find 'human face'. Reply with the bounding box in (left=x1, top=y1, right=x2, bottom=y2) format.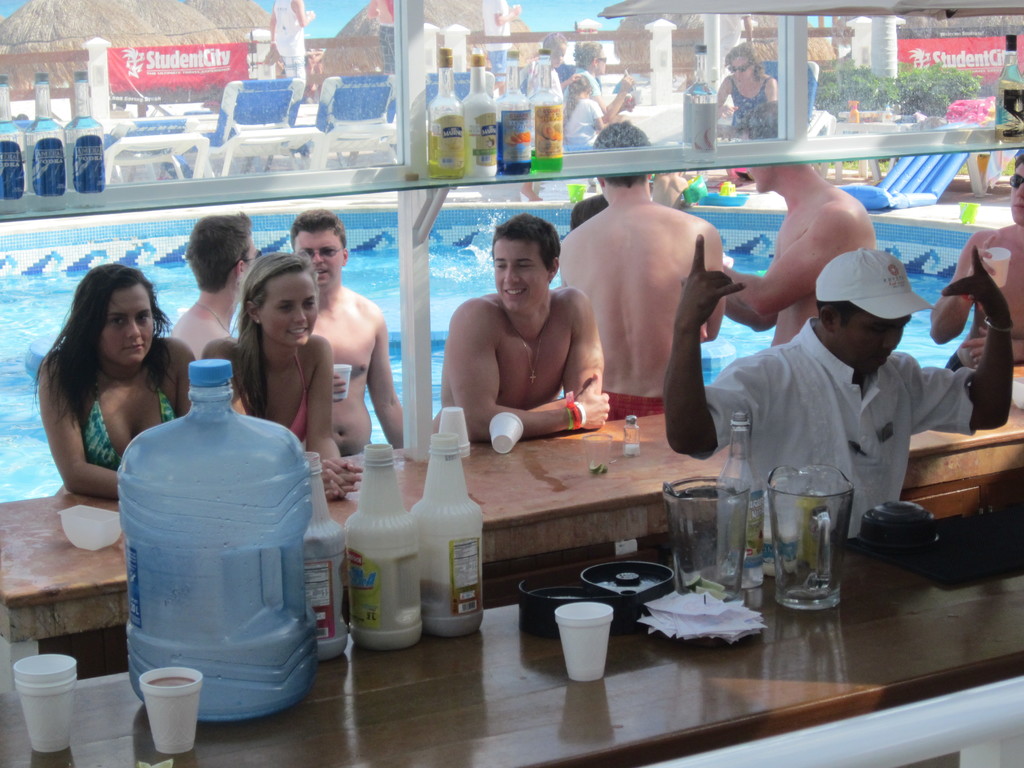
(left=294, top=227, right=340, bottom=288).
